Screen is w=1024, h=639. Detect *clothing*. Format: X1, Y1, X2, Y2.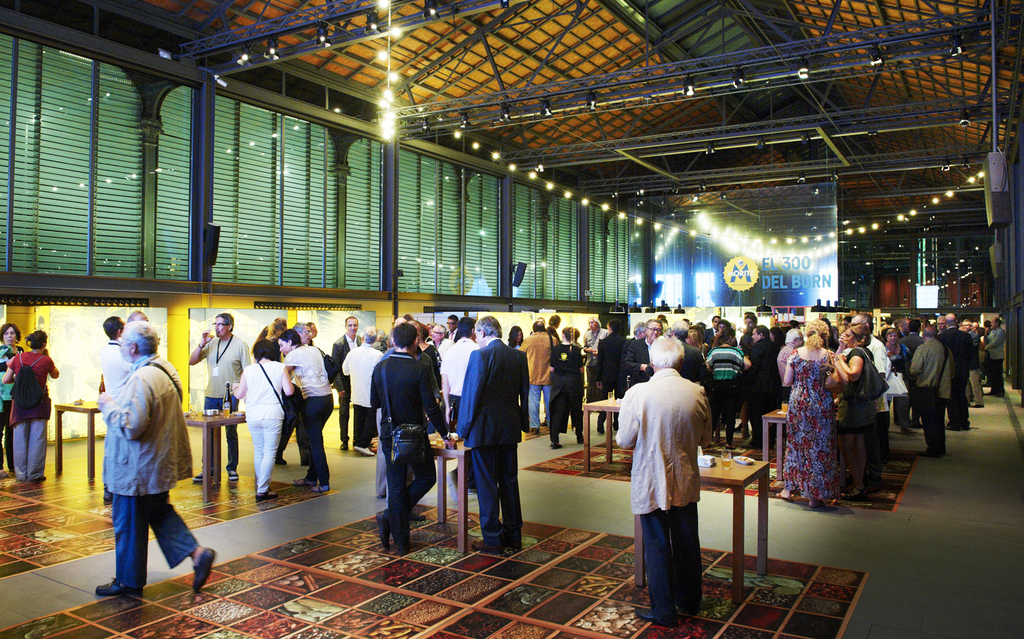
95, 332, 137, 417.
